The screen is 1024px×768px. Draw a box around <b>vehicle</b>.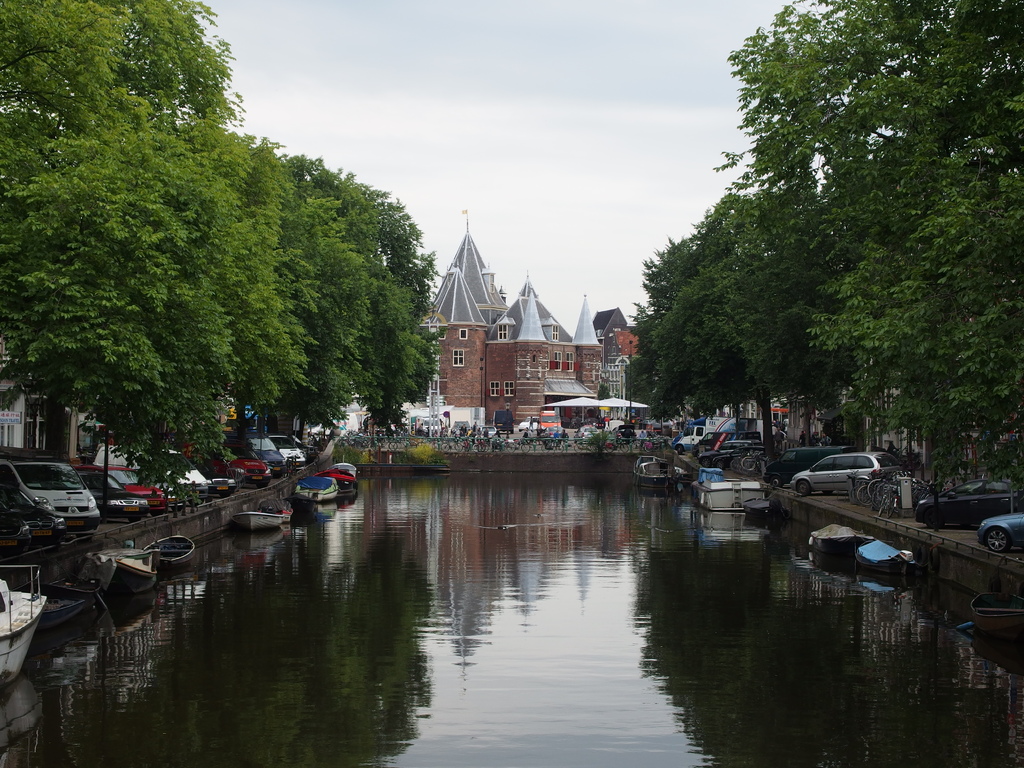
left=698, top=437, right=761, bottom=470.
